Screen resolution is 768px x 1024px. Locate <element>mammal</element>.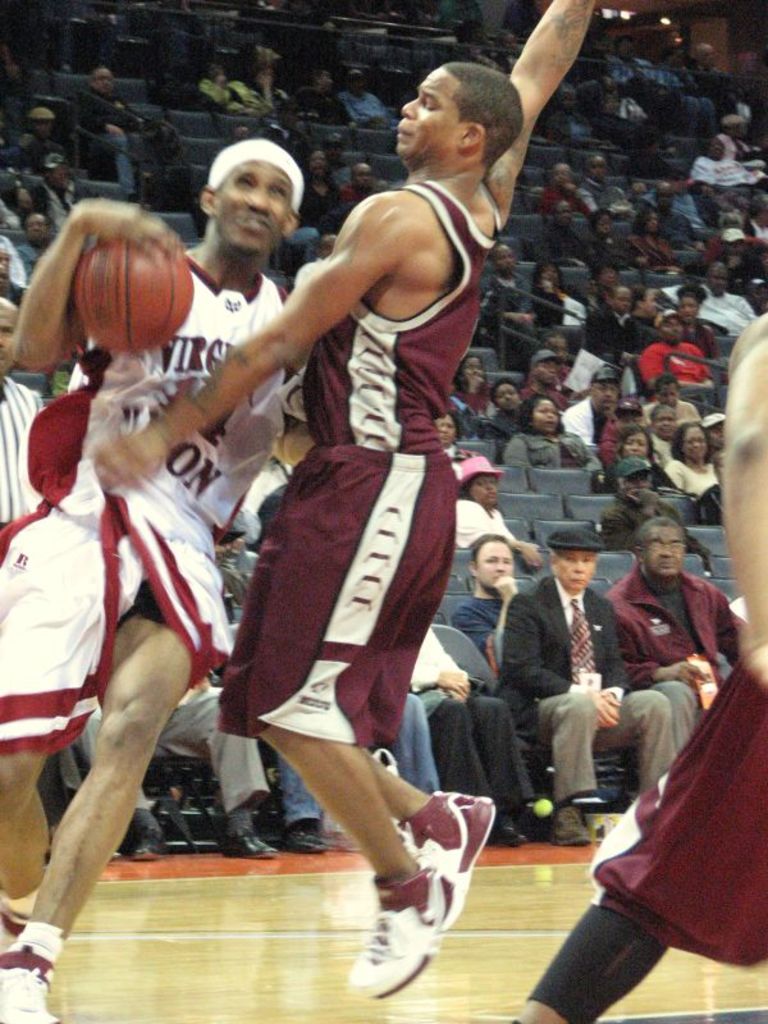
[left=201, top=59, right=271, bottom=116].
